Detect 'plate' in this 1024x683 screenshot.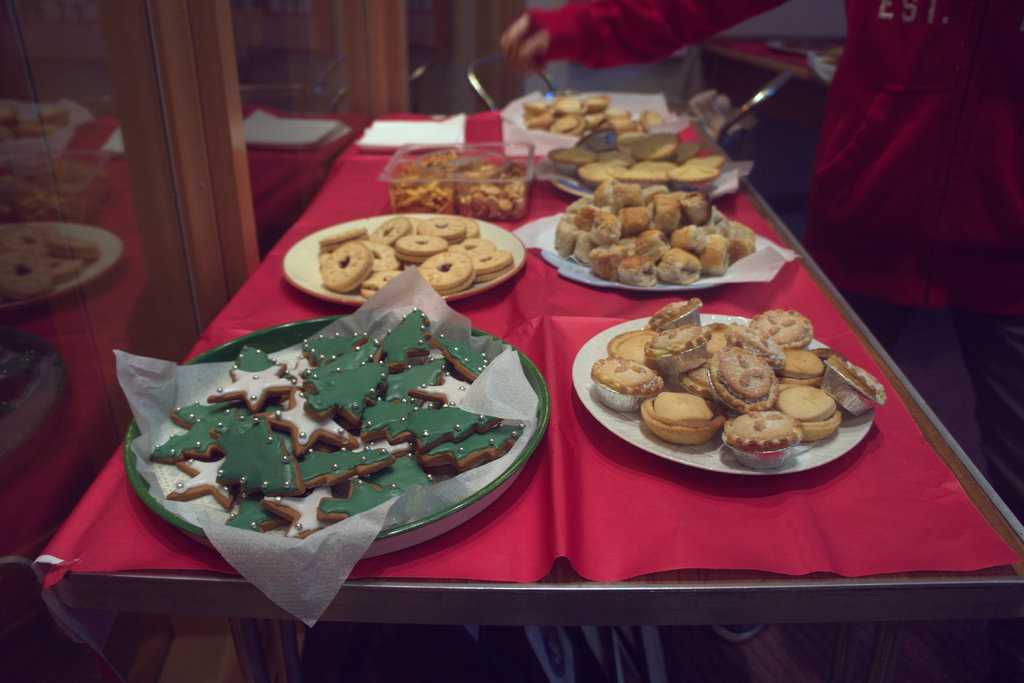
Detection: x1=118, y1=311, x2=551, y2=568.
